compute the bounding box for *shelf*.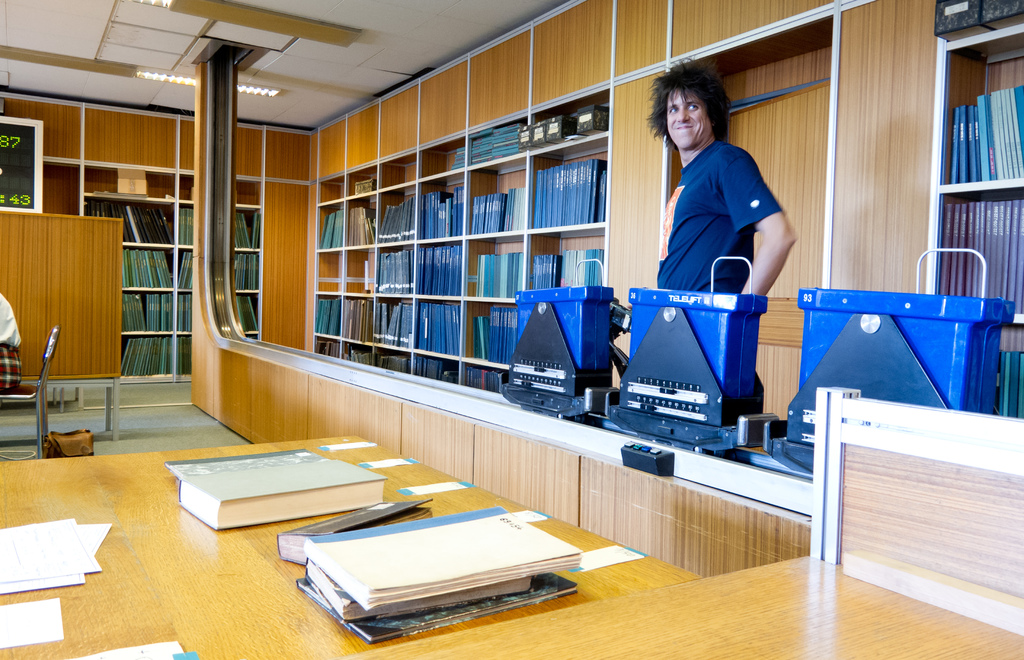
(524,128,609,230).
